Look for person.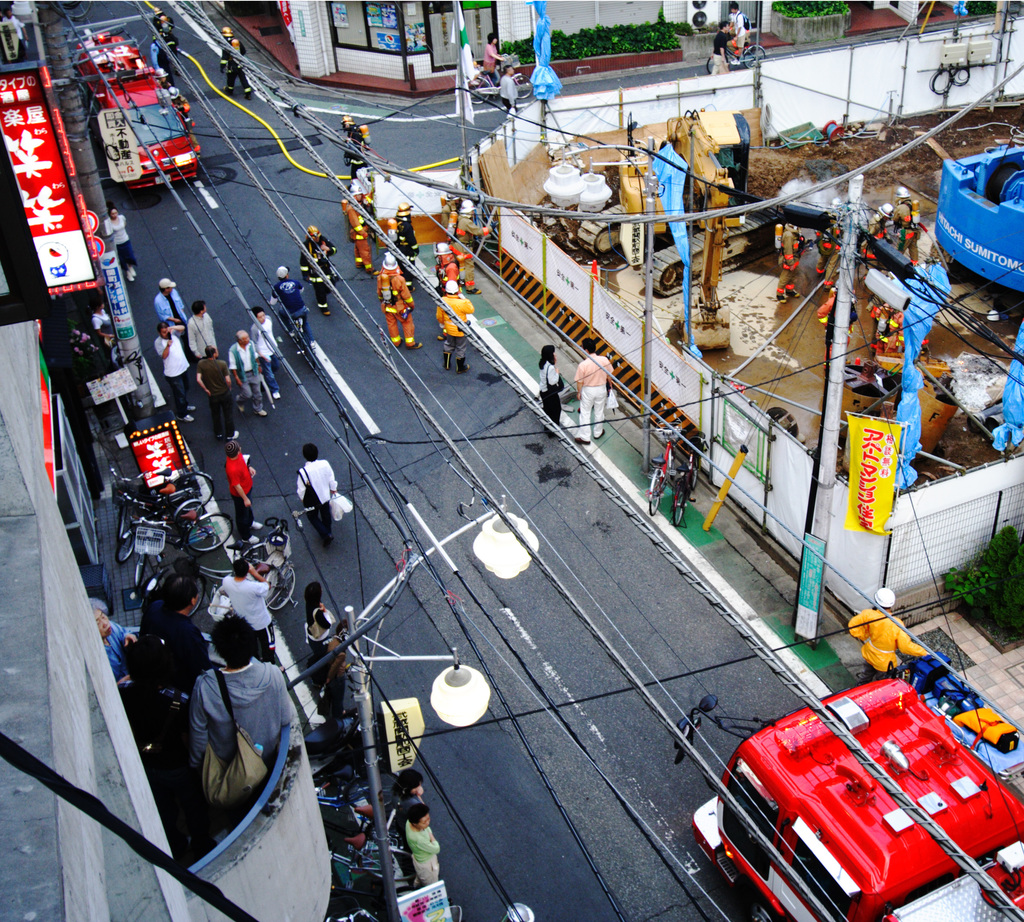
Found: crop(371, 255, 414, 350).
